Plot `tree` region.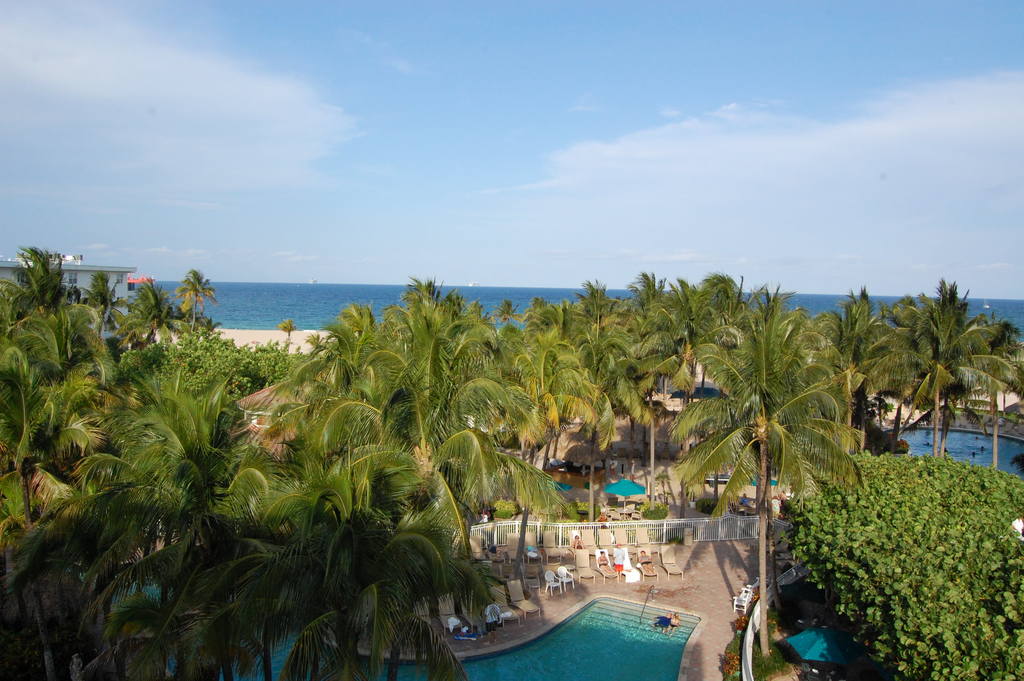
Plotted at (859,272,1023,469).
